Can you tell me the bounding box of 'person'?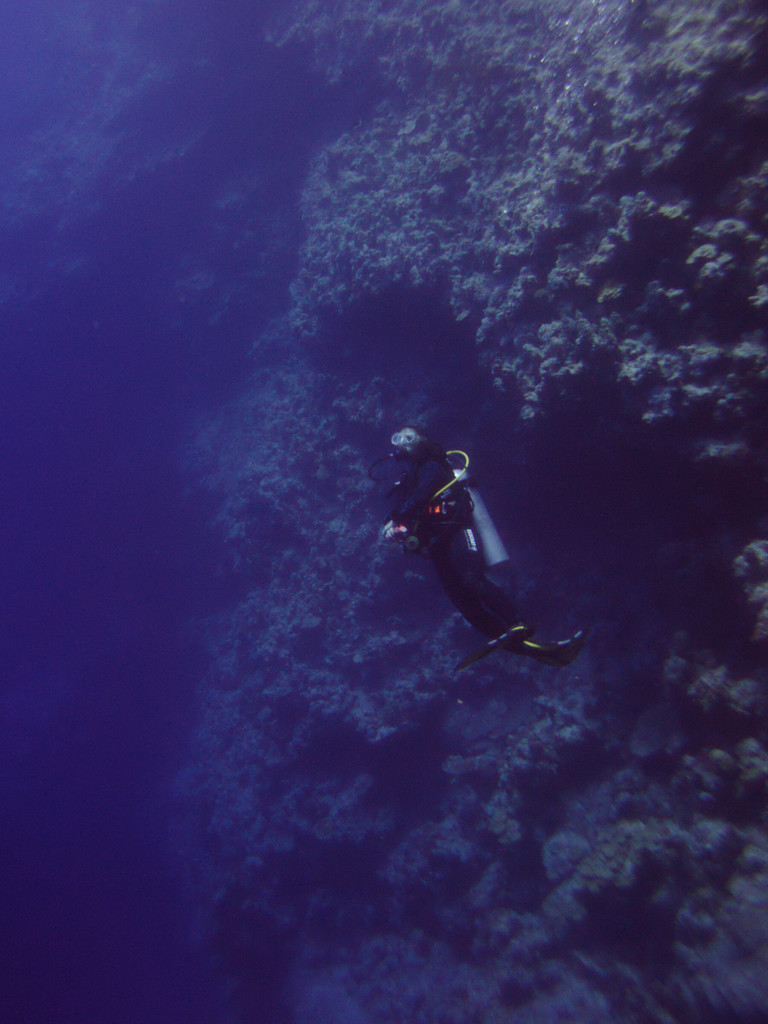
{"left": 382, "top": 419, "right": 561, "bottom": 672}.
